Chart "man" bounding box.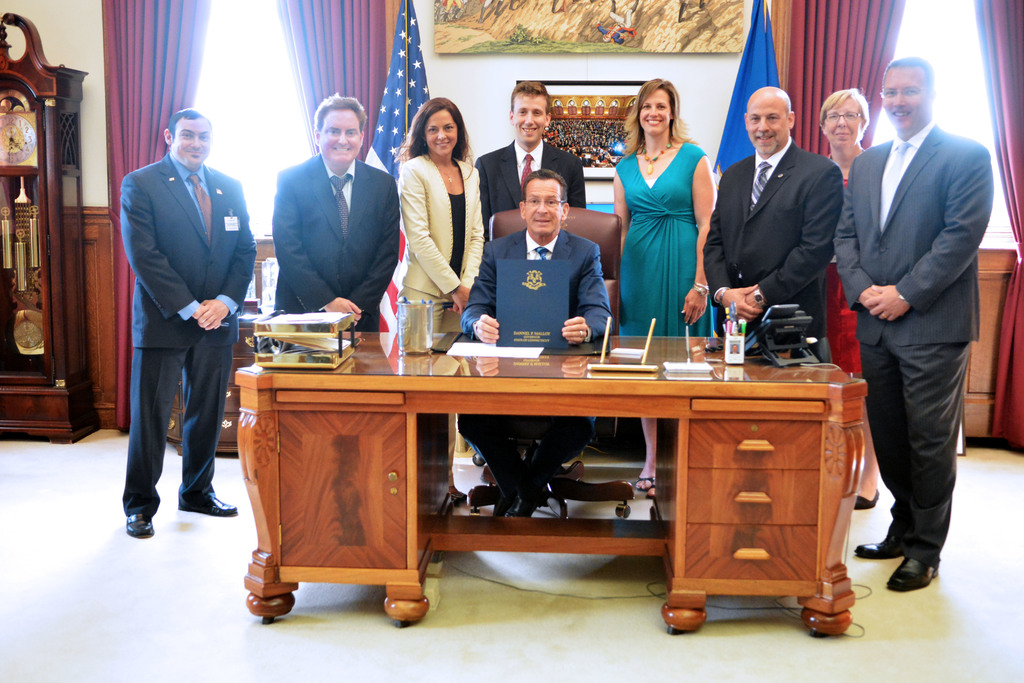
Charted: box(824, 52, 997, 589).
